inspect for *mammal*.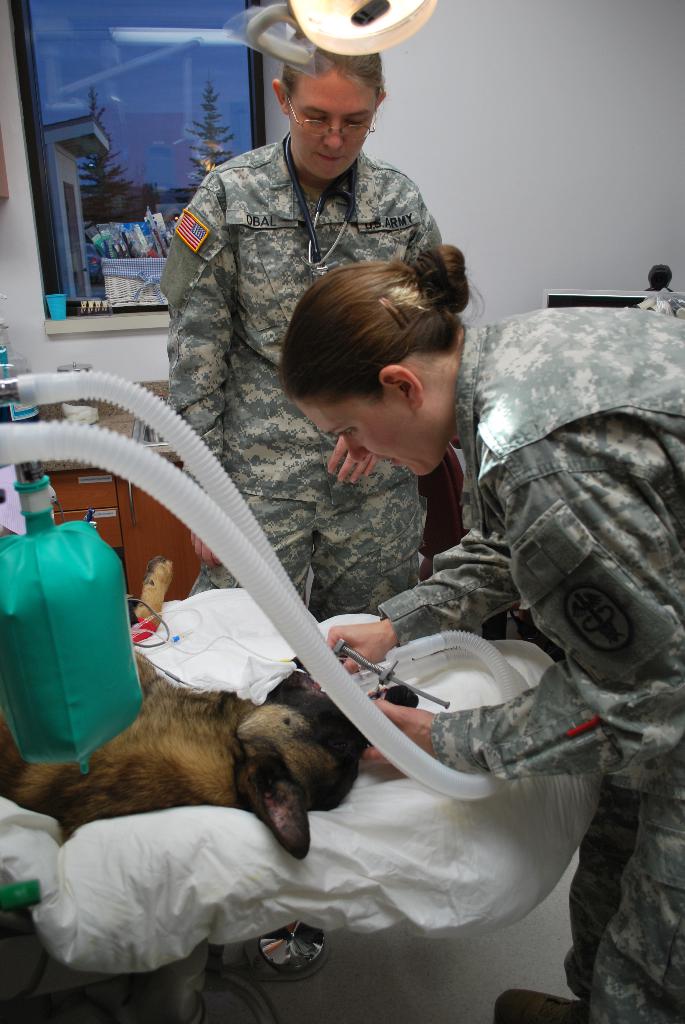
Inspection: [x1=2, y1=554, x2=370, y2=863].
